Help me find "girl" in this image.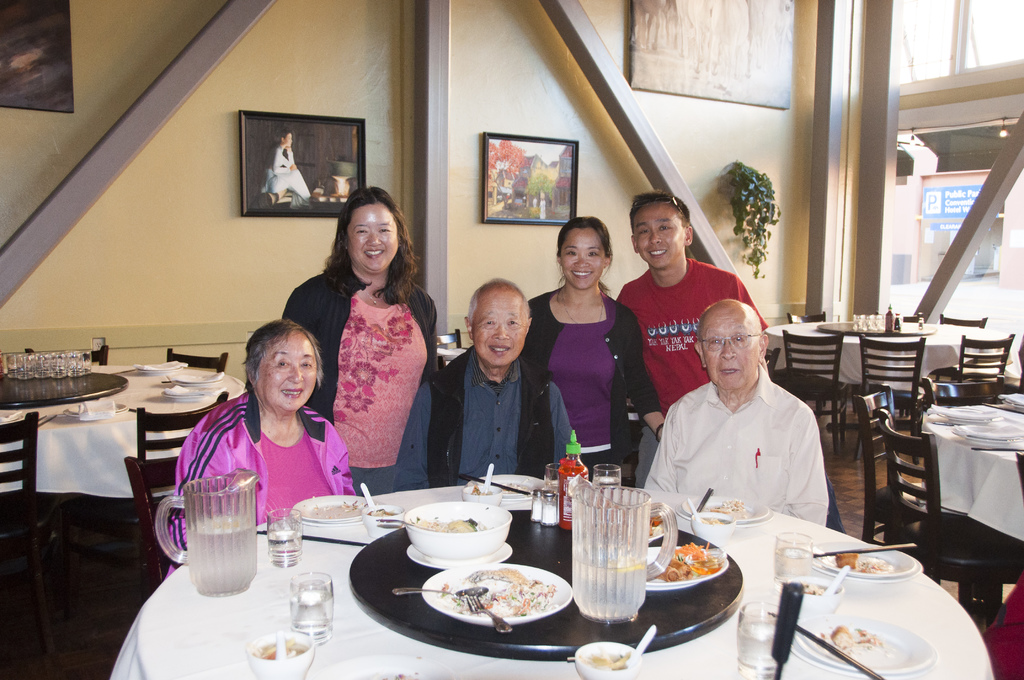
Found it: [left=531, top=214, right=672, bottom=474].
